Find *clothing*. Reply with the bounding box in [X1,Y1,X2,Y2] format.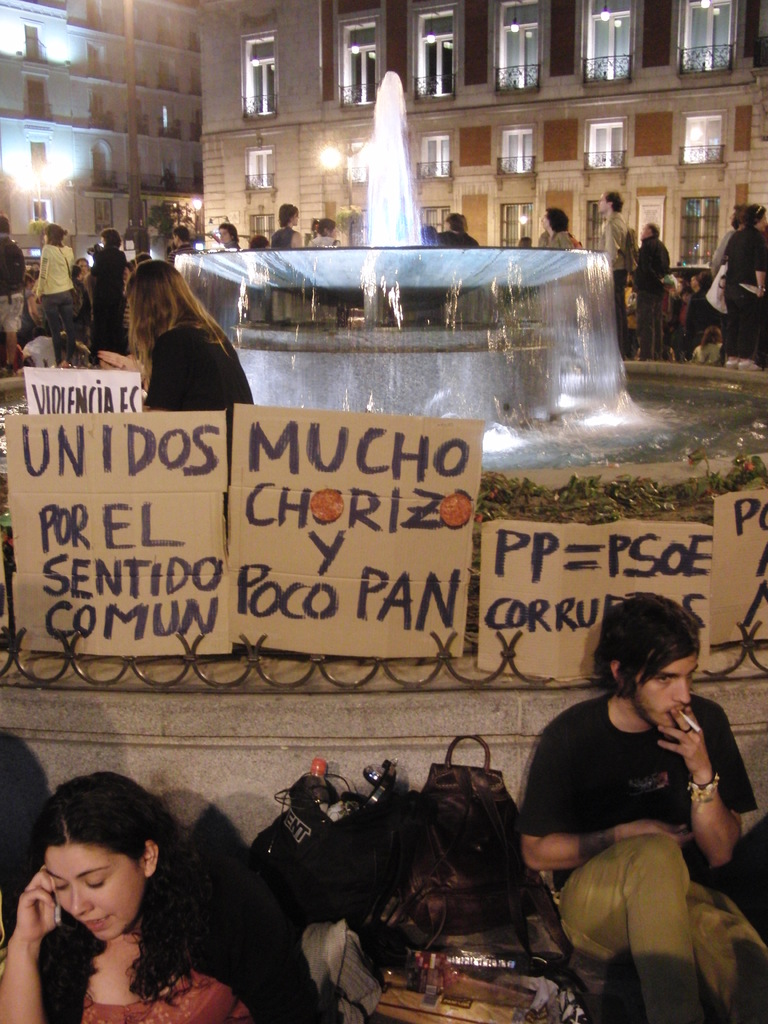
[723,225,767,358].
